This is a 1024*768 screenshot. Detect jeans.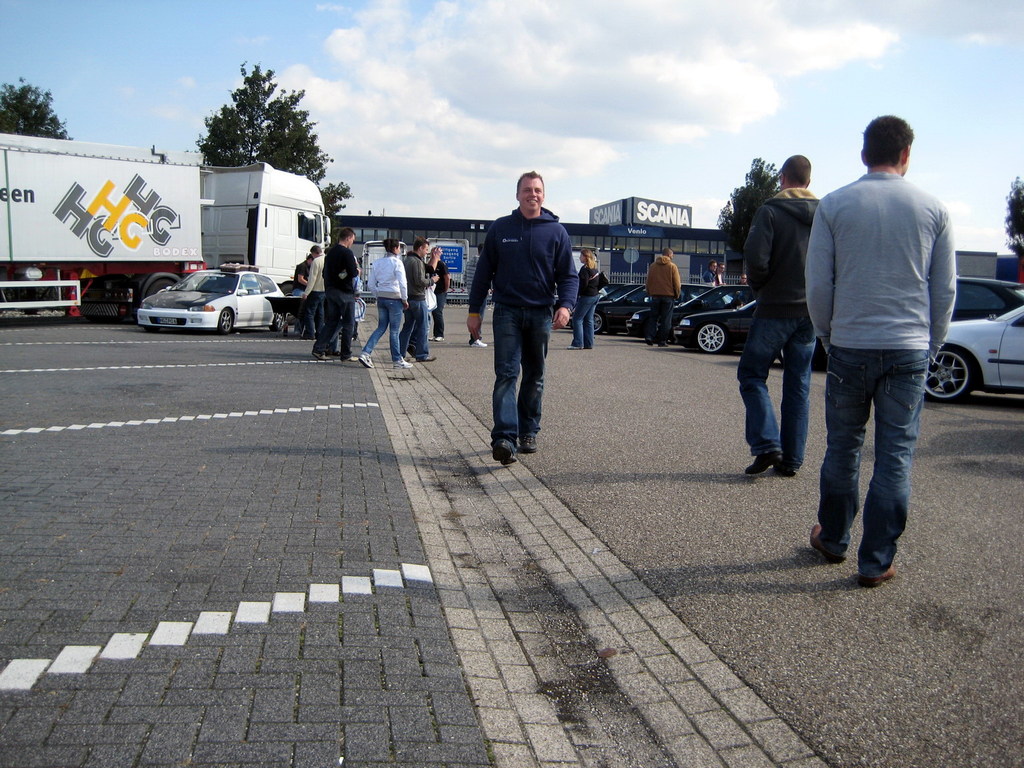
[407, 291, 427, 362].
